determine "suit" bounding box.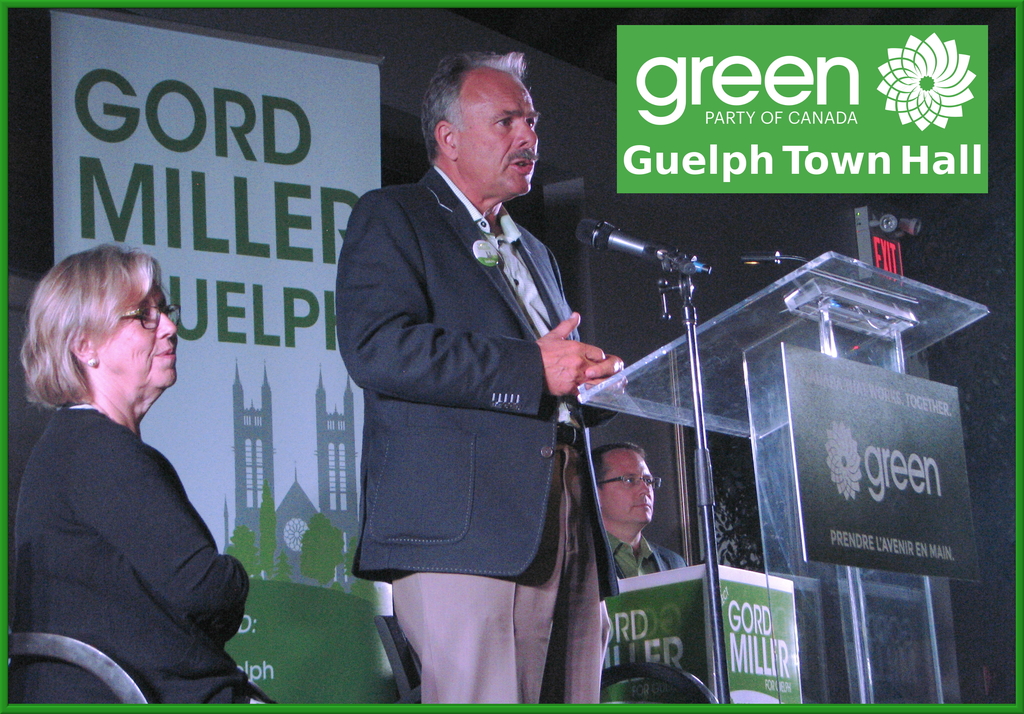
Determined: [324, 95, 638, 656].
